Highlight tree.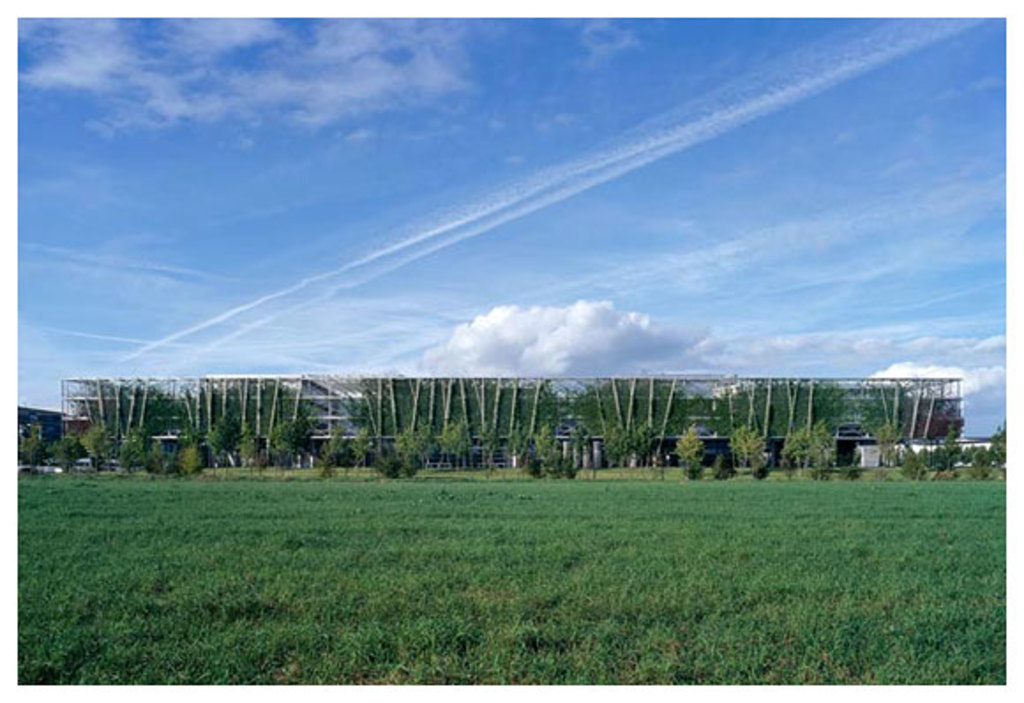
Highlighted region: (left=207, top=397, right=311, bottom=473).
